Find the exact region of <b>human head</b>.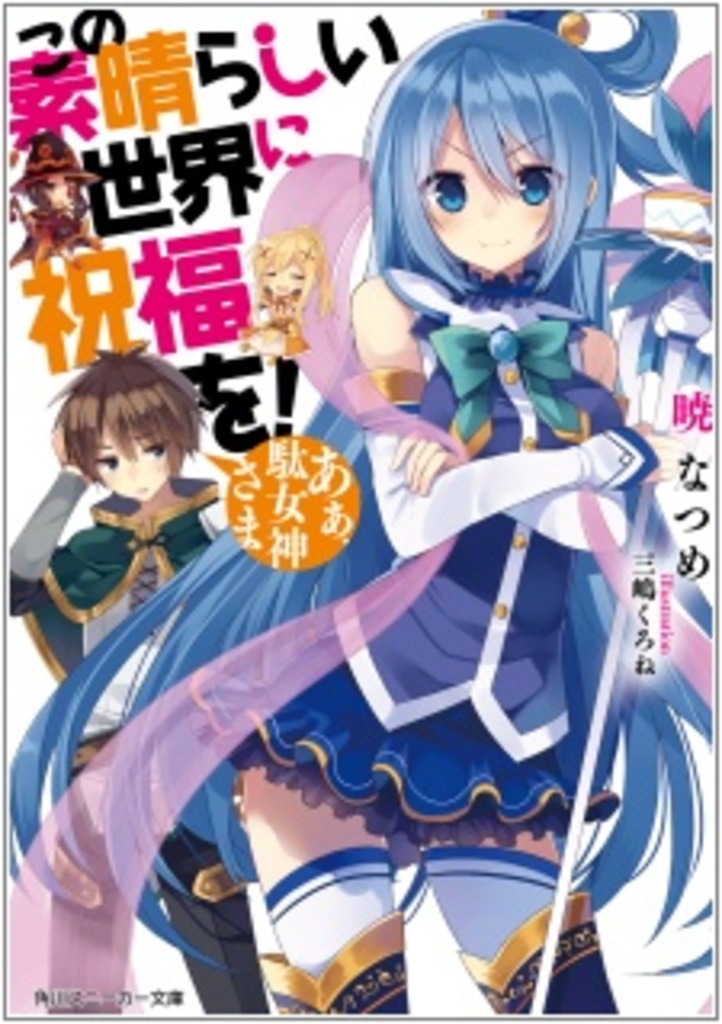
Exact region: {"x1": 359, "y1": 19, "x2": 613, "y2": 356}.
